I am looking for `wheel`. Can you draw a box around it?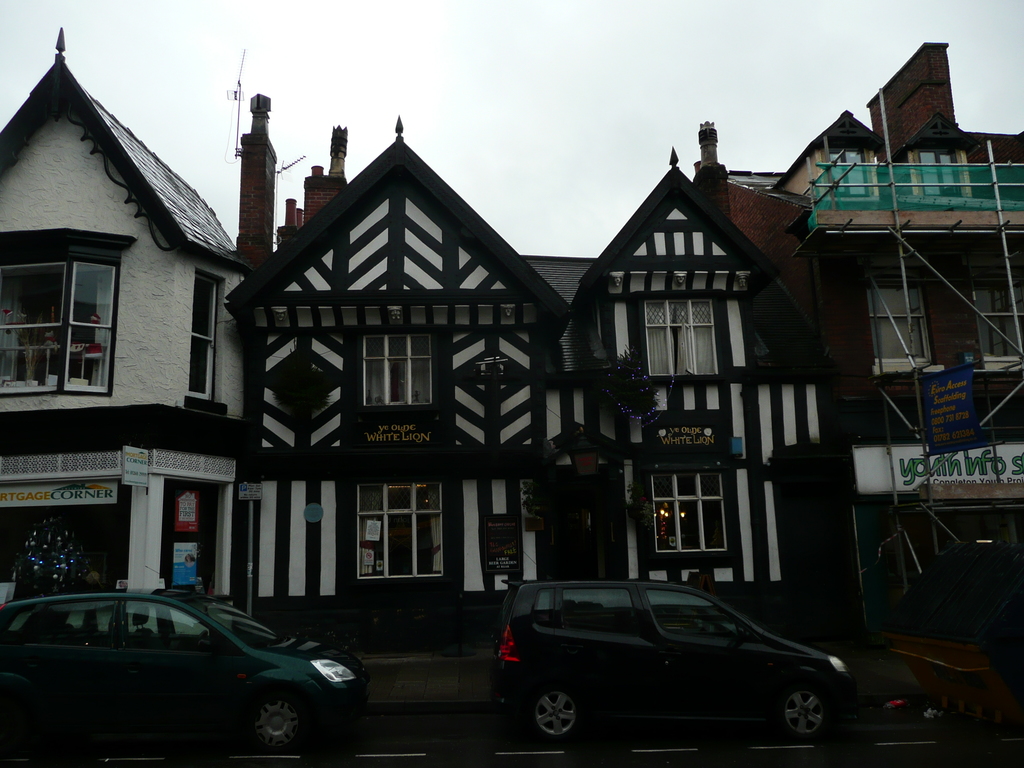
Sure, the bounding box is [527, 673, 593, 749].
